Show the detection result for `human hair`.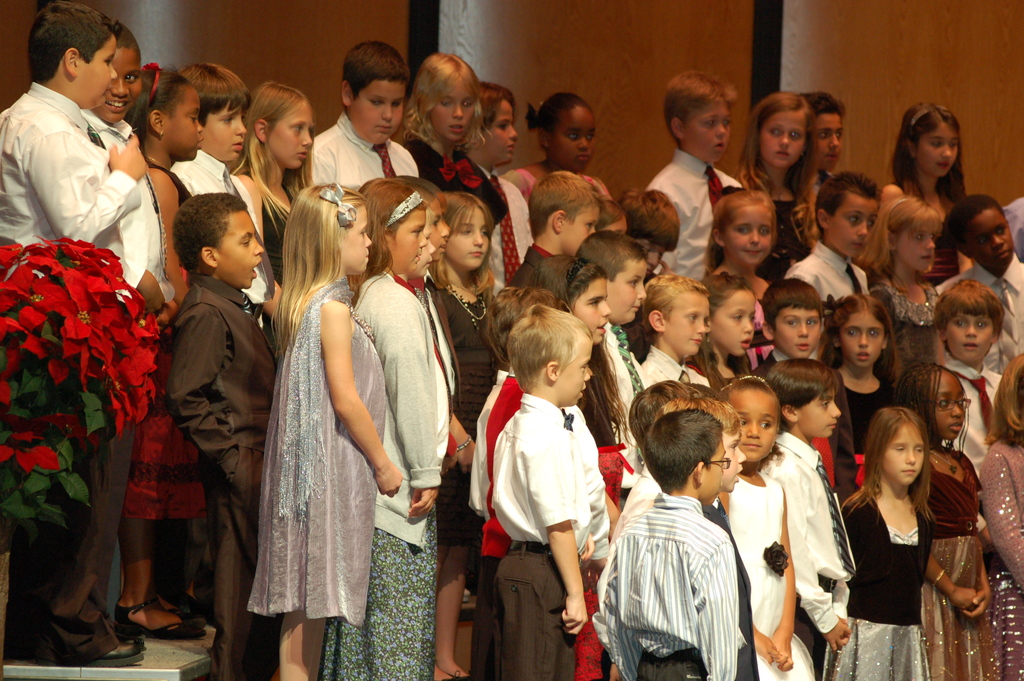
{"left": 942, "top": 193, "right": 1006, "bottom": 249}.
